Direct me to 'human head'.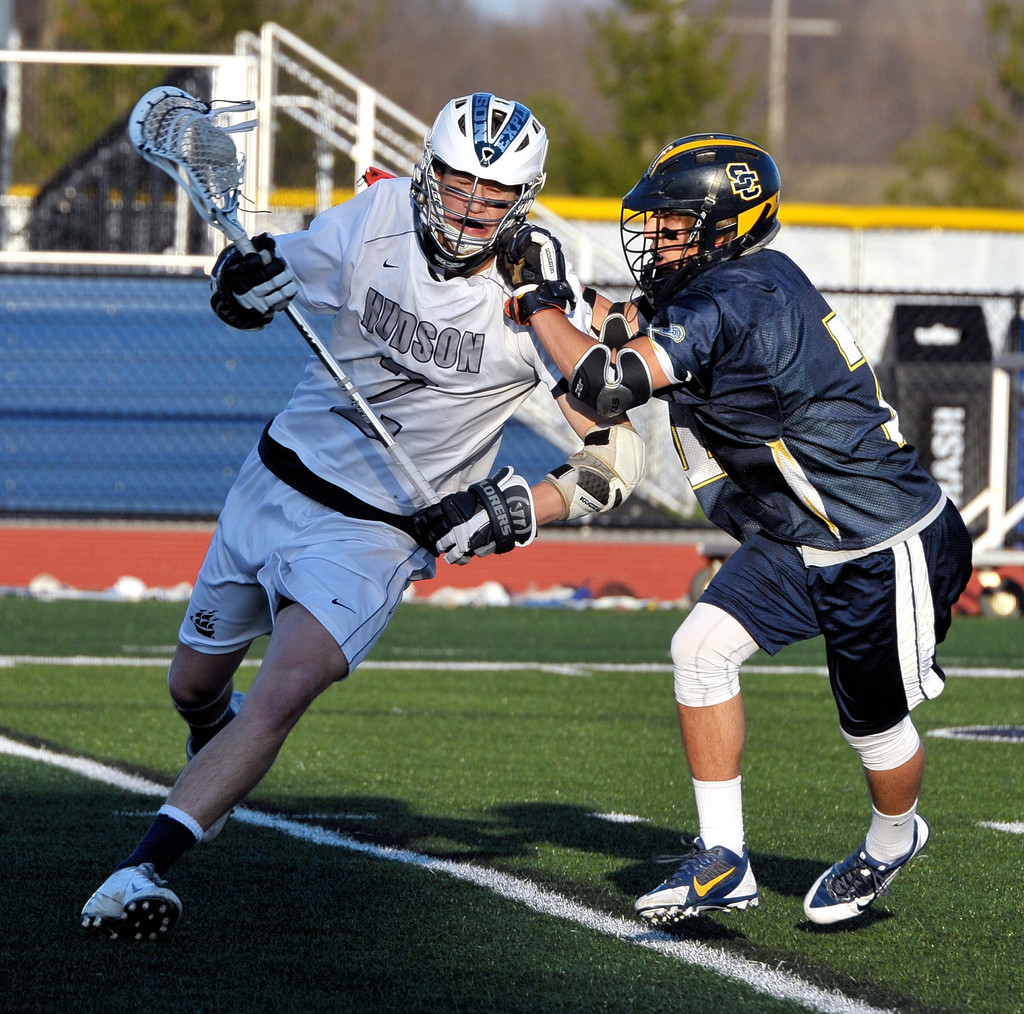
Direction: pyautogui.locateOnScreen(416, 95, 547, 259).
